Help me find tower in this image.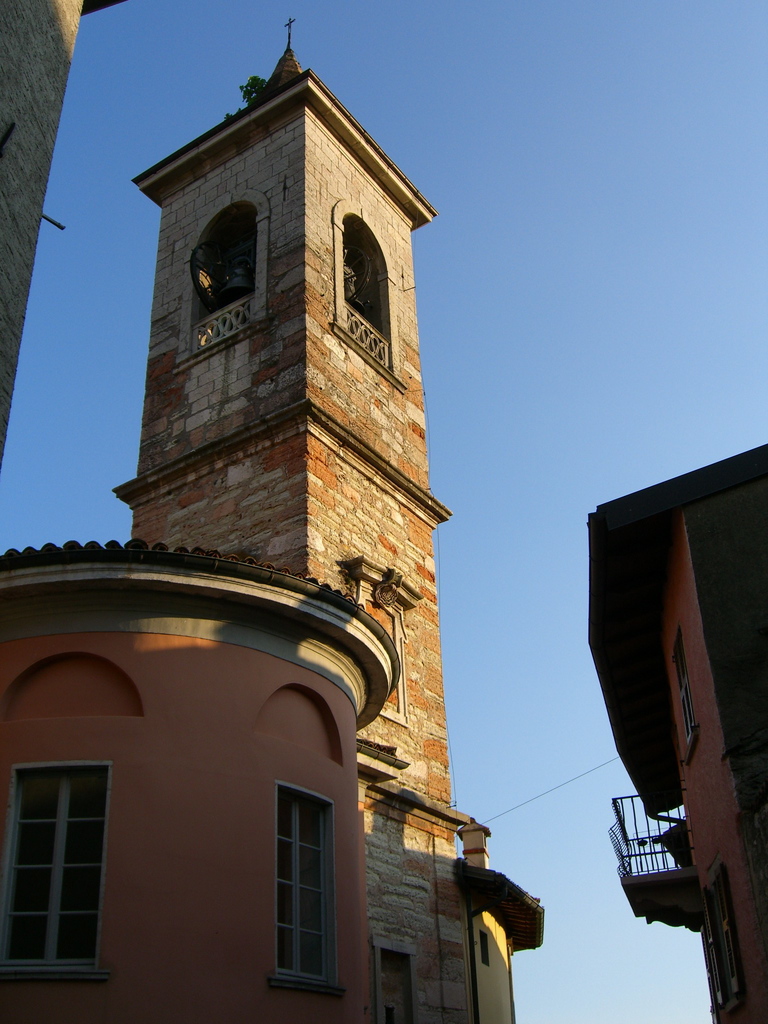
Found it: [x1=0, y1=0, x2=126, y2=470].
